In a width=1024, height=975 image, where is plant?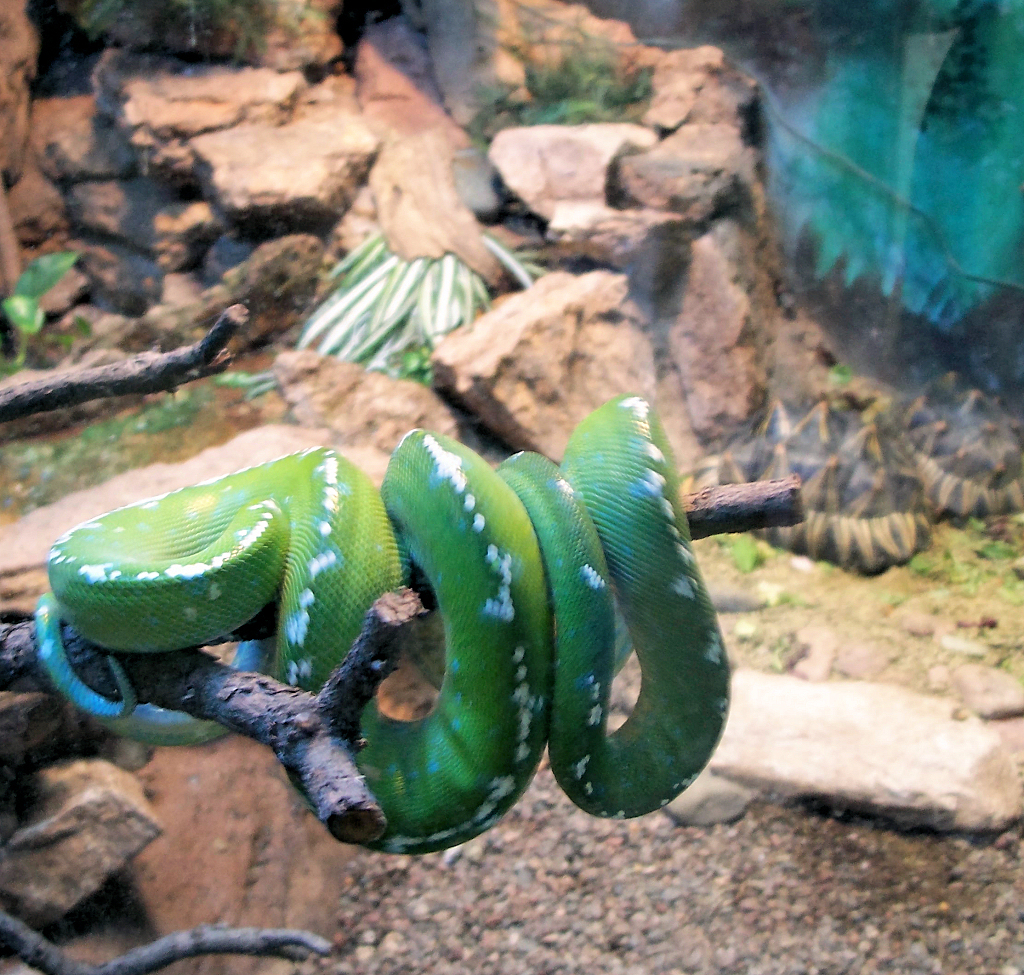
l=988, t=653, r=1012, b=676.
